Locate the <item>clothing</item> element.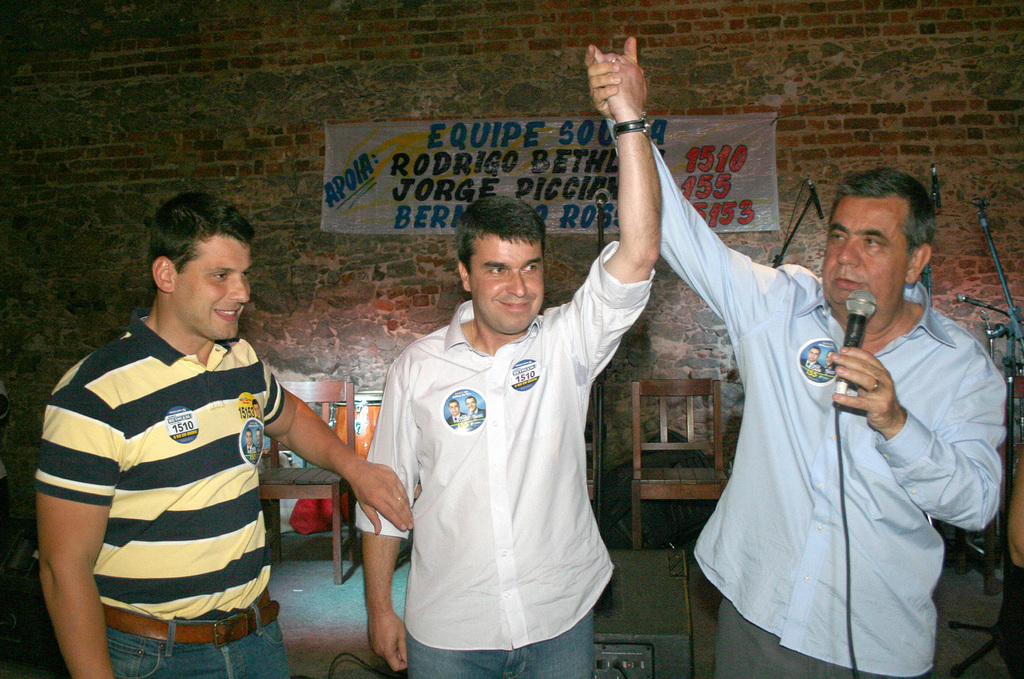
Element bbox: [left=347, top=238, right=663, bottom=678].
